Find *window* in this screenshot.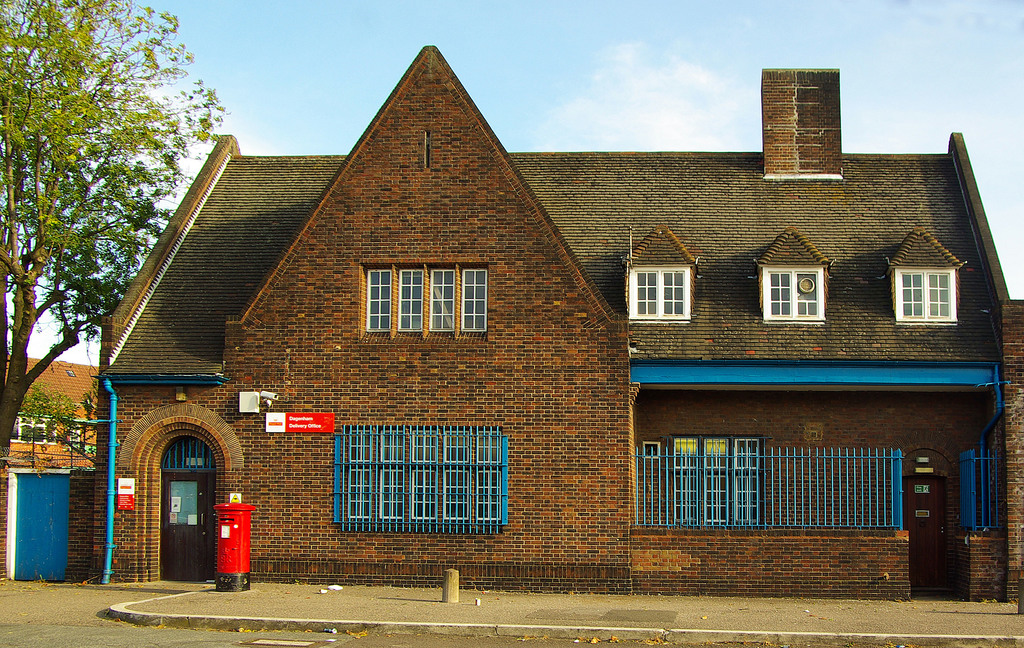
The bounding box for *window* is [left=675, top=439, right=766, bottom=522].
